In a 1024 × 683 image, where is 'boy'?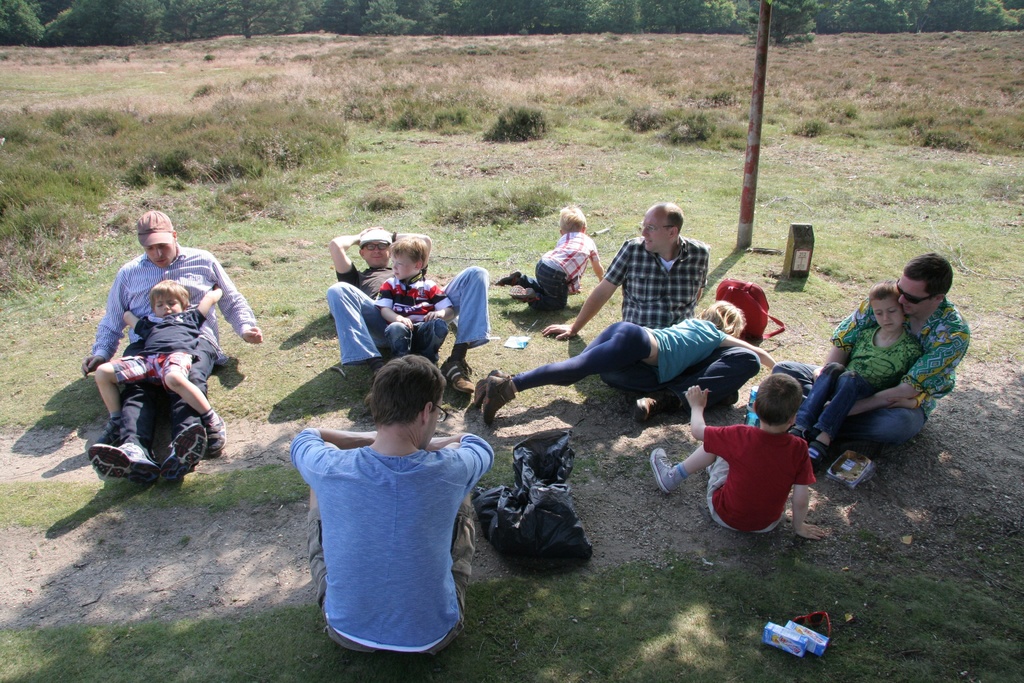
x1=374 y1=236 x2=454 y2=362.
